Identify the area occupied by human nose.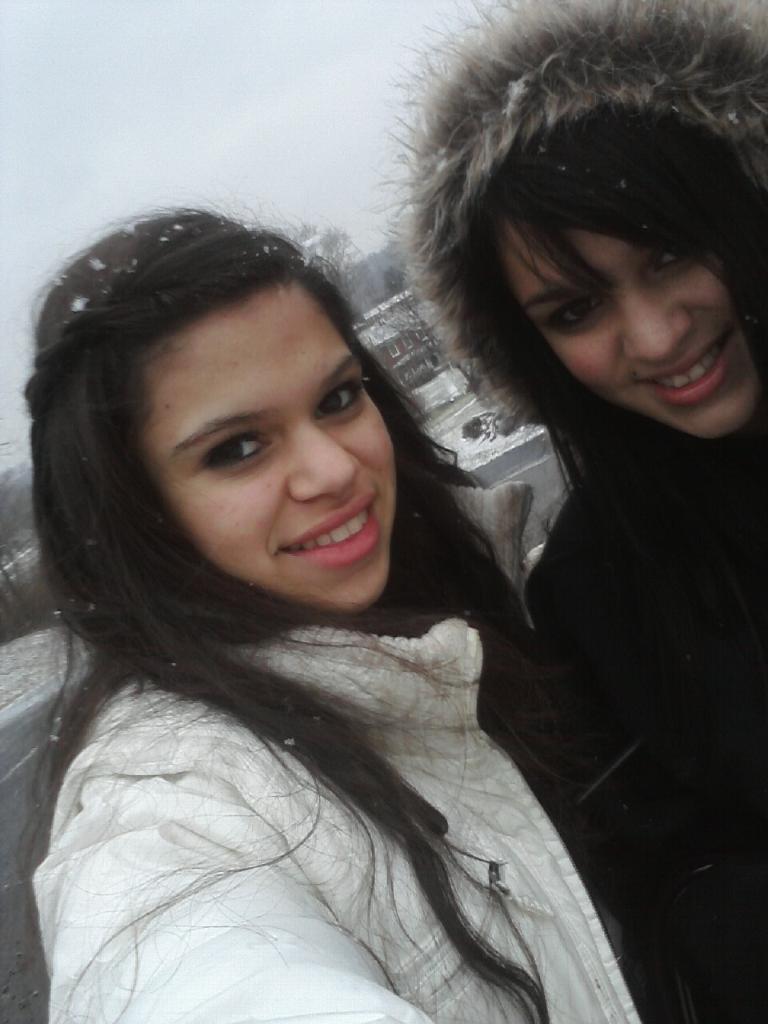
Area: l=626, t=270, r=697, b=367.
